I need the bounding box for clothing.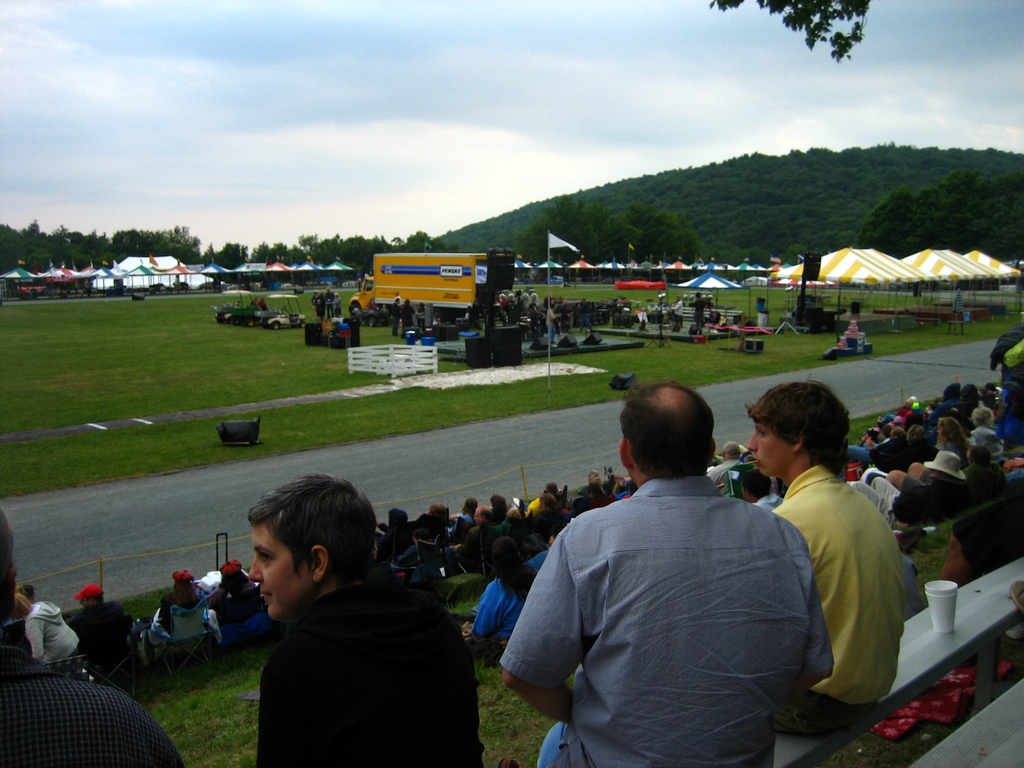
Here it is: <region>966, 424, 1004, 460</region>.
